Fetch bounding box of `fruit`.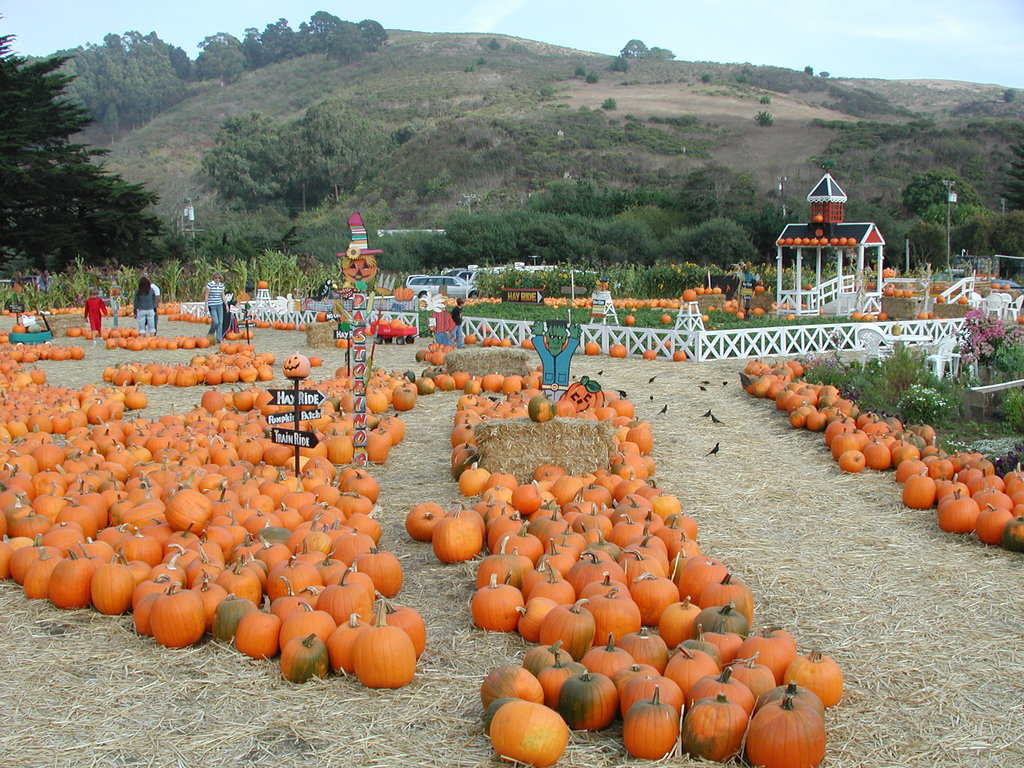
Bbox: 883,266,895,280.
